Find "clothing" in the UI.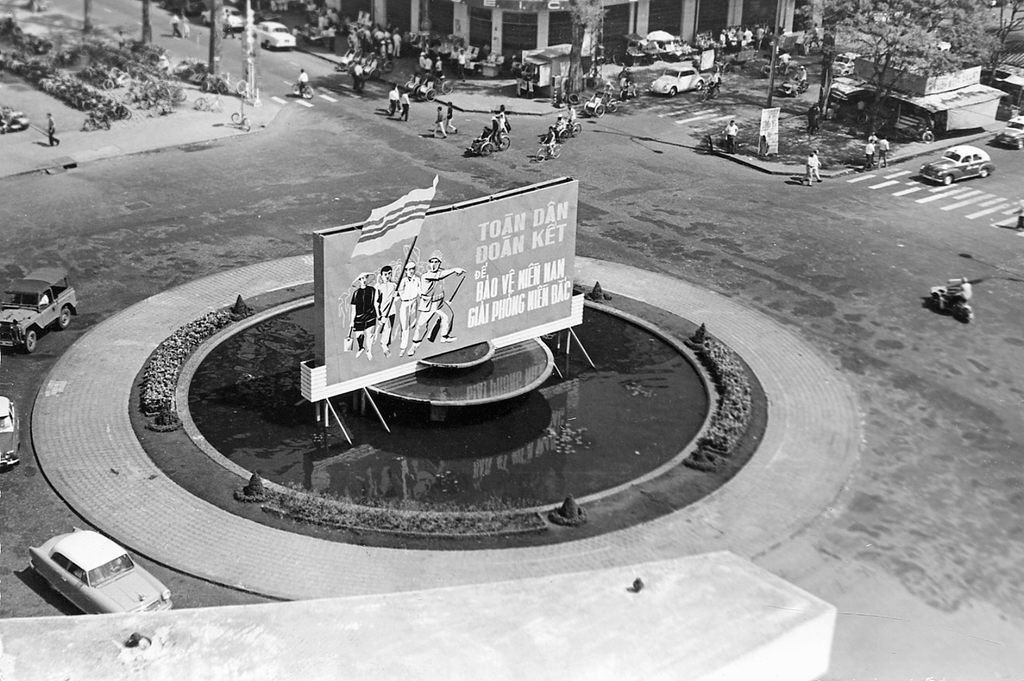
UI element at <region>495, 111, 507, 141</region>.
